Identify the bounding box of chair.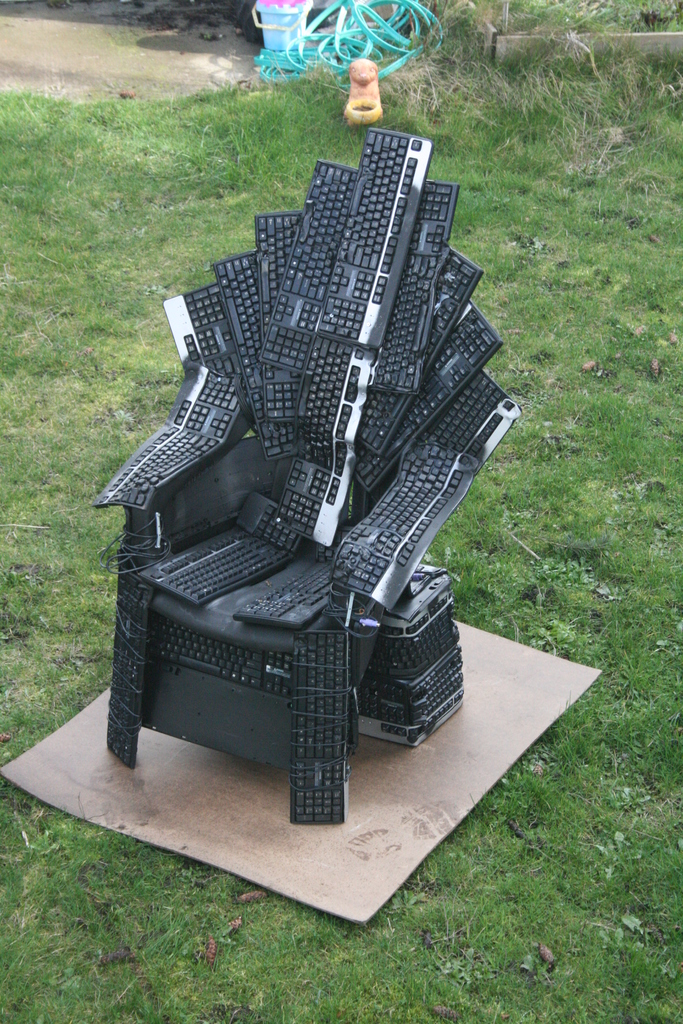
bbox=[119, 165, 508, 811].
